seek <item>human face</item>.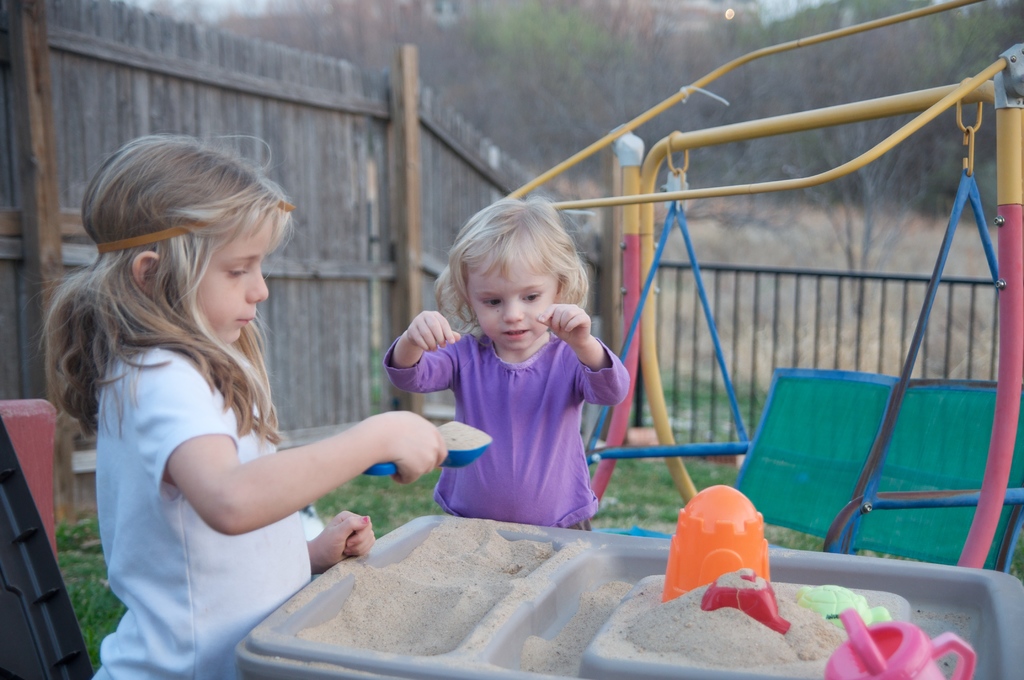
BBox(194, 218, 273, 343).
